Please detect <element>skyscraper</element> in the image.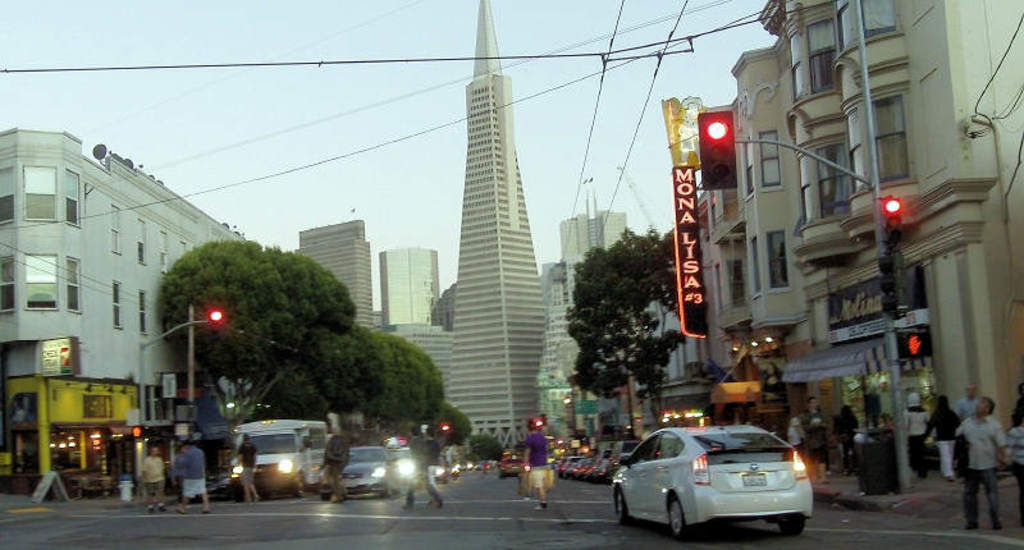
374,249,439,335.
